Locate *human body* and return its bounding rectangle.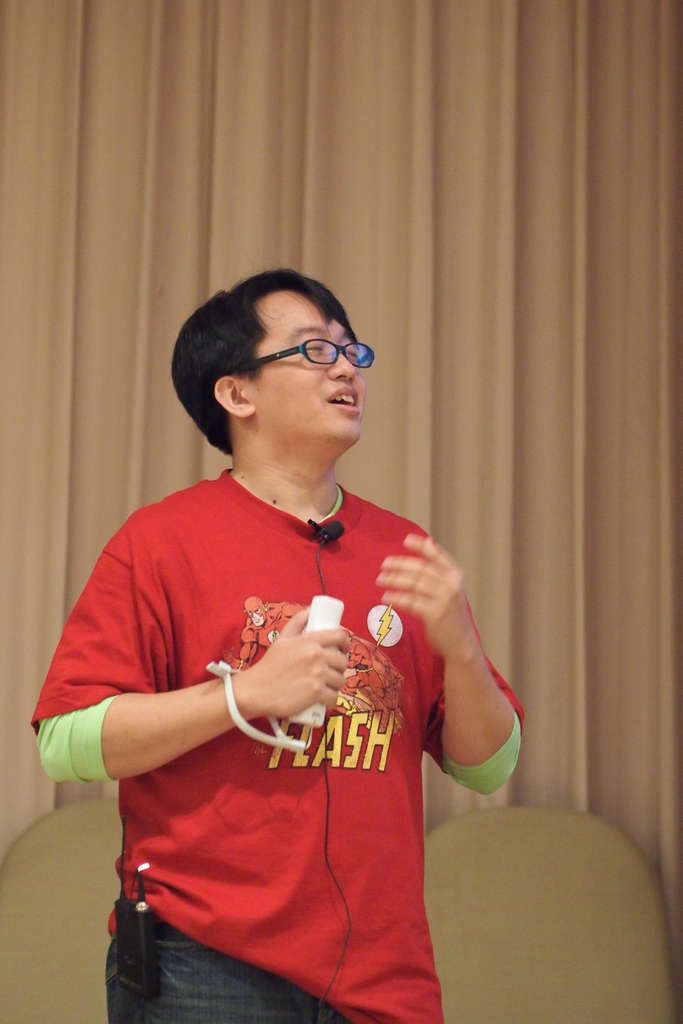
region(85, 344, 499, 1023).
